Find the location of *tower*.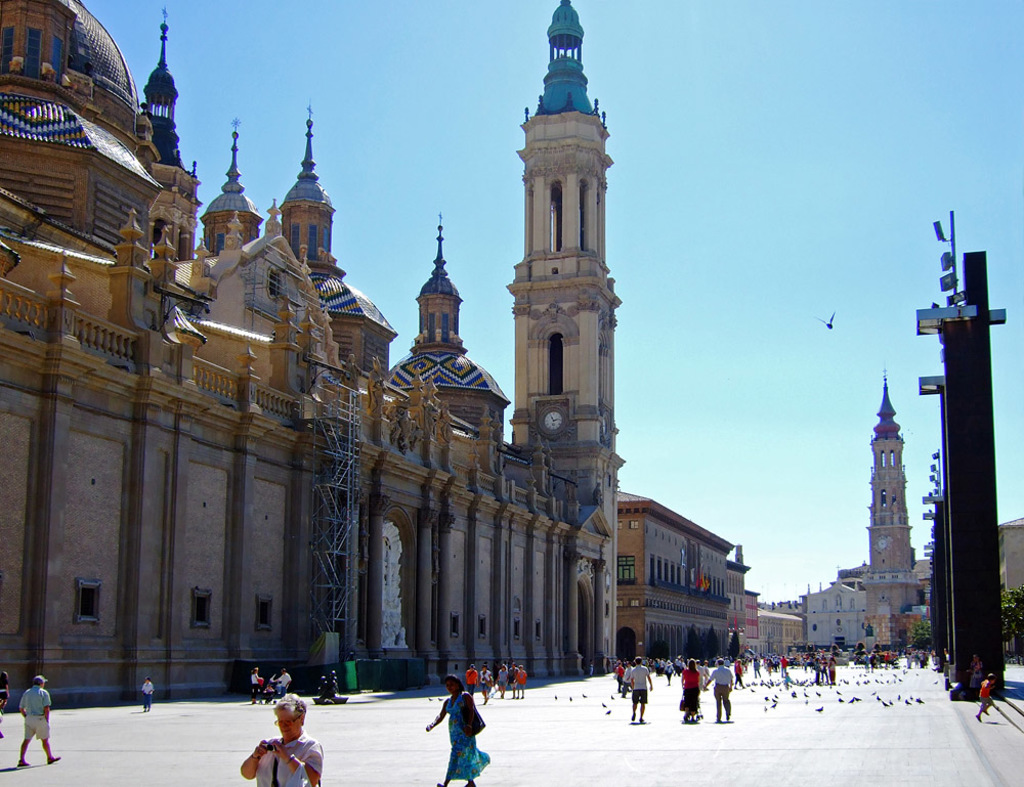
Location: crop(858, 363, 926, 642).
